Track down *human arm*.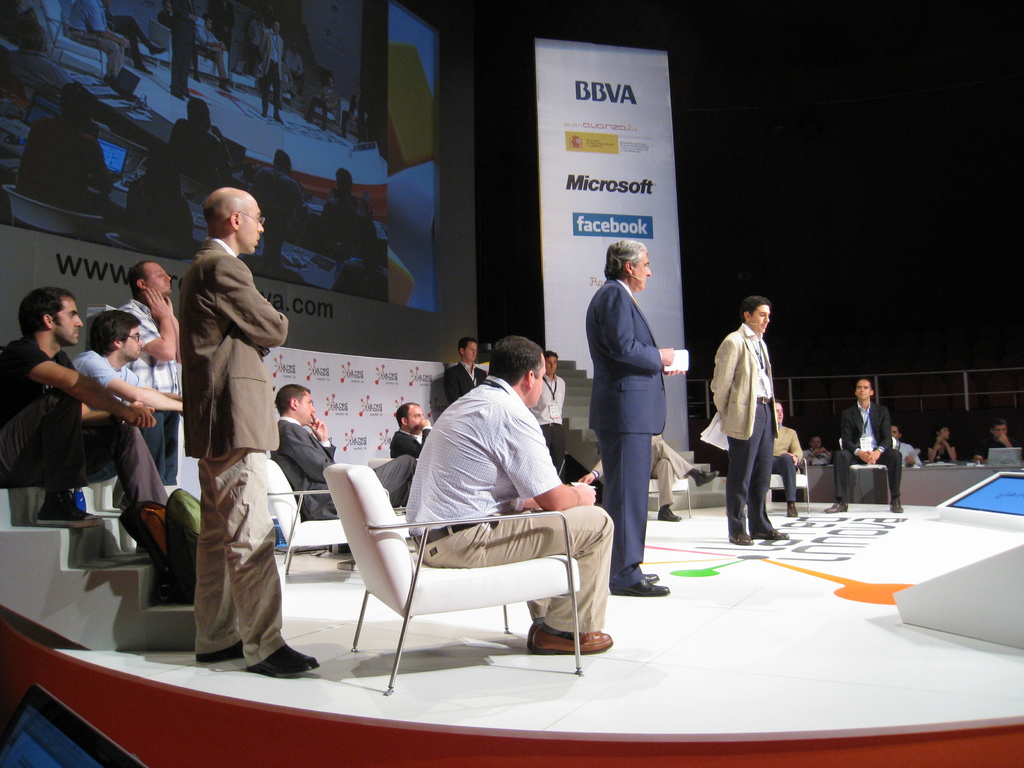
Tracked to bbox=[872, 410, 898, 468].
